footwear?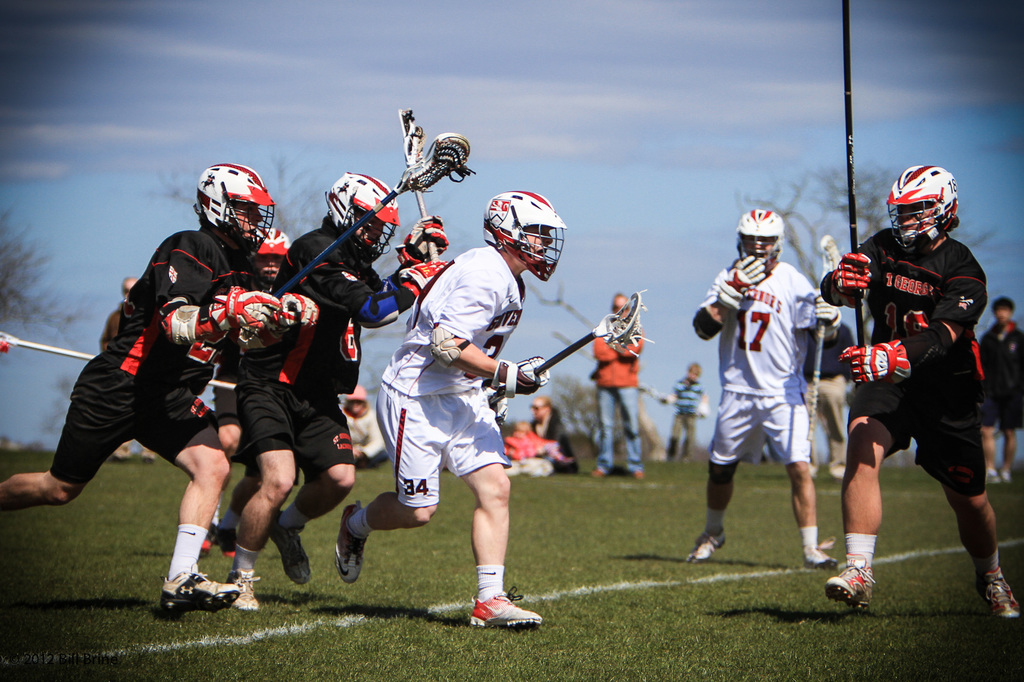
x1=590, y1=468, x2=606, y2=478
